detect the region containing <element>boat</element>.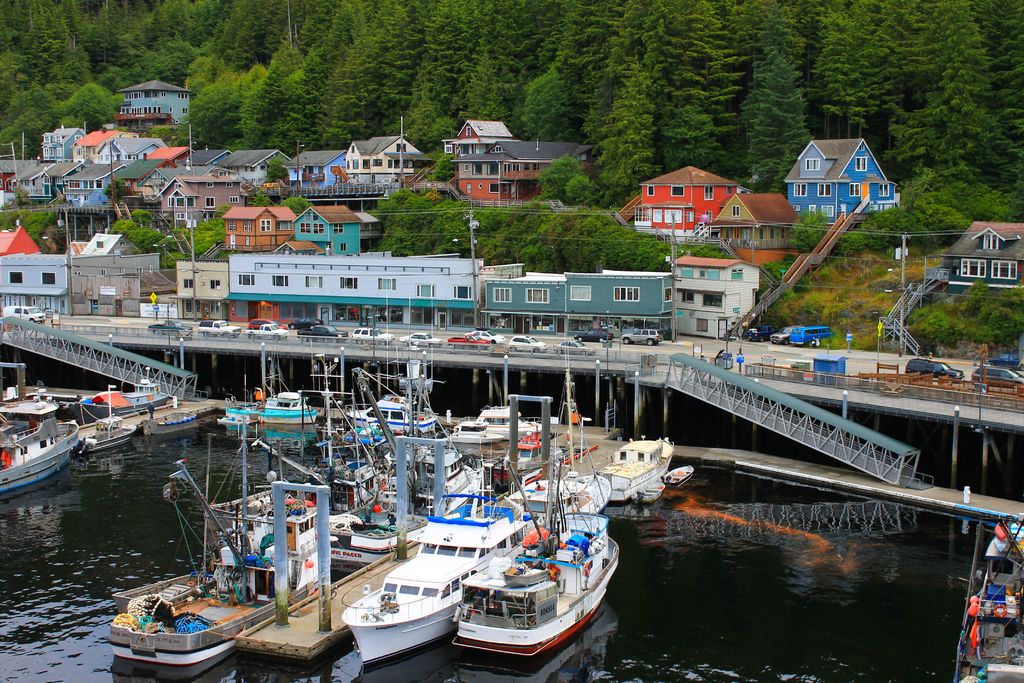
detection(0, 418, 79, 499).
